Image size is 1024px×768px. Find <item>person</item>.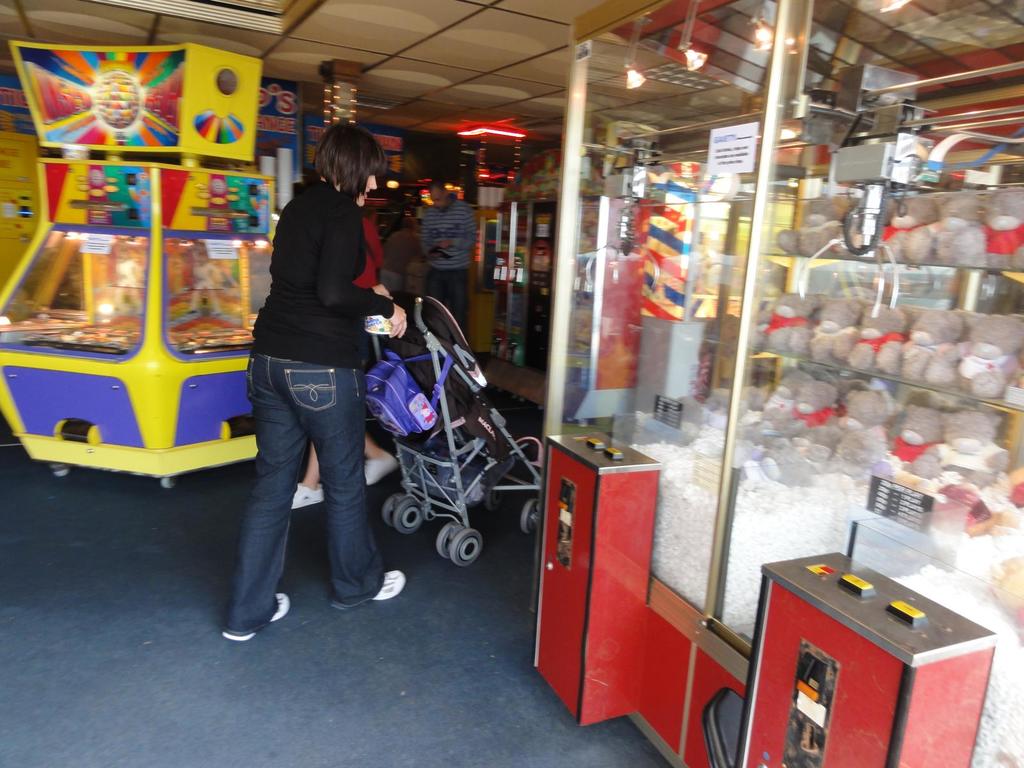
351 216 380 368.
